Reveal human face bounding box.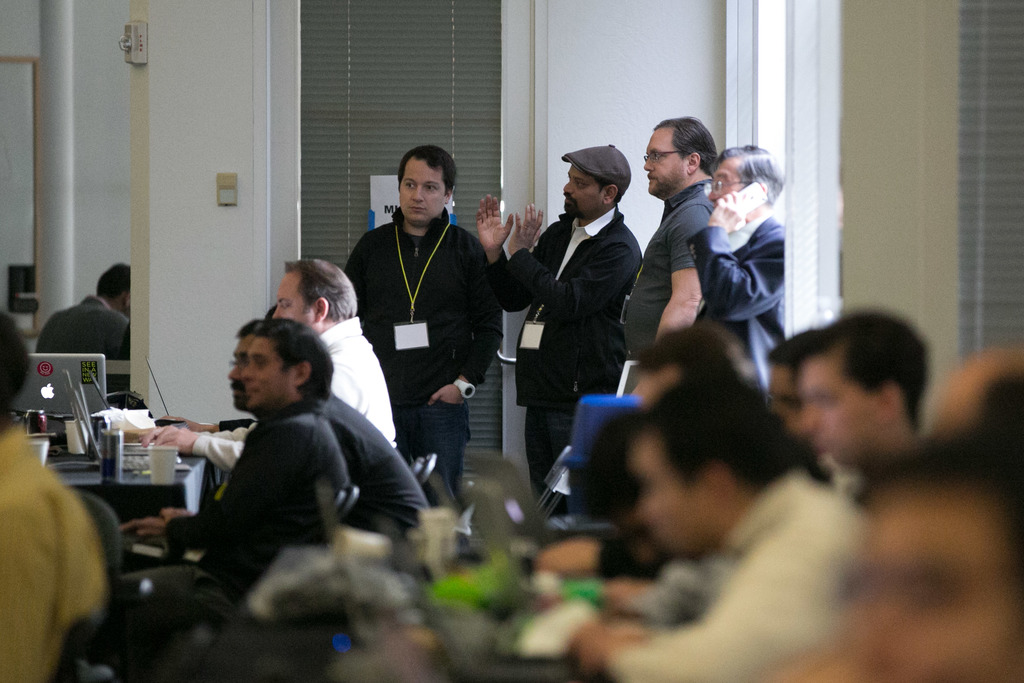
Revealed: 225,334,249,395.
